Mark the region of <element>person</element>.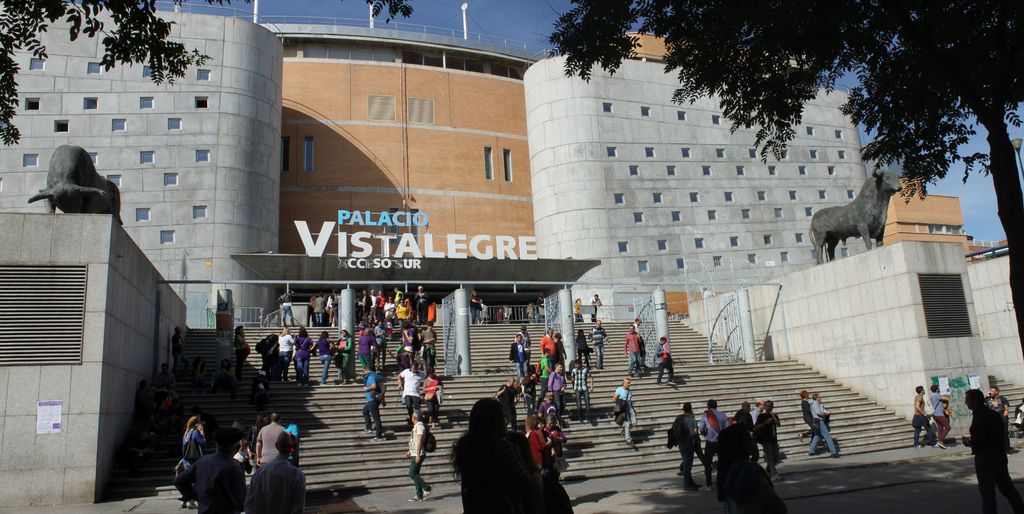
Region: left=964, top=385, right=1013, bottom=492.
